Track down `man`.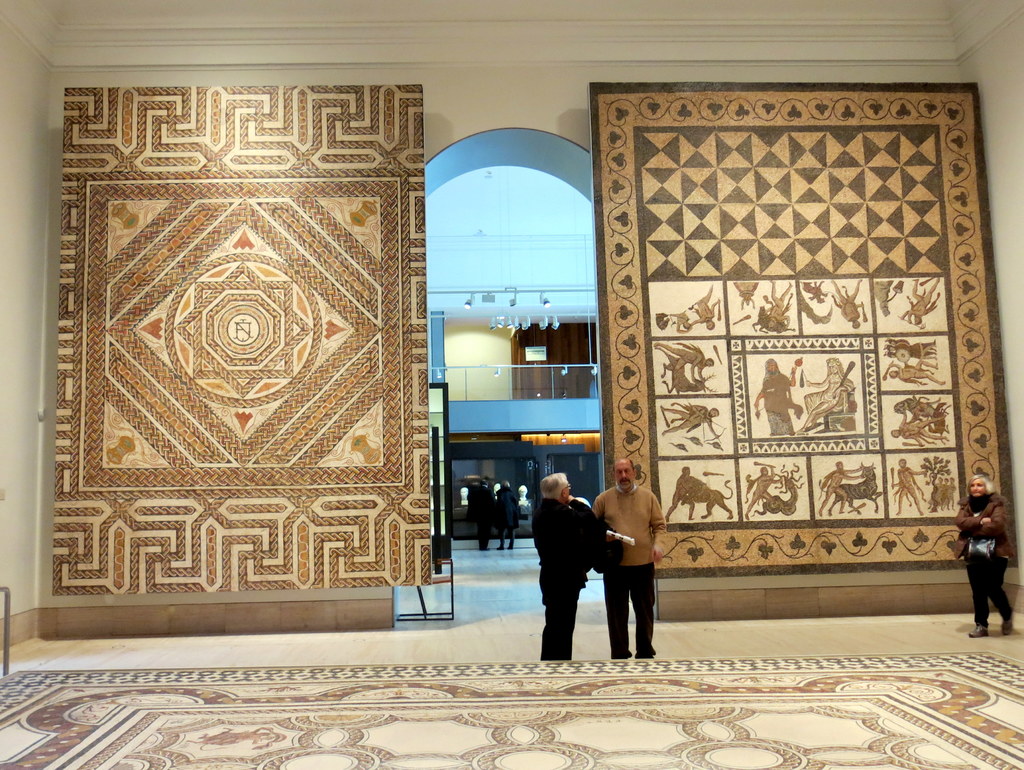
Tracked to 537:470:604:664.
